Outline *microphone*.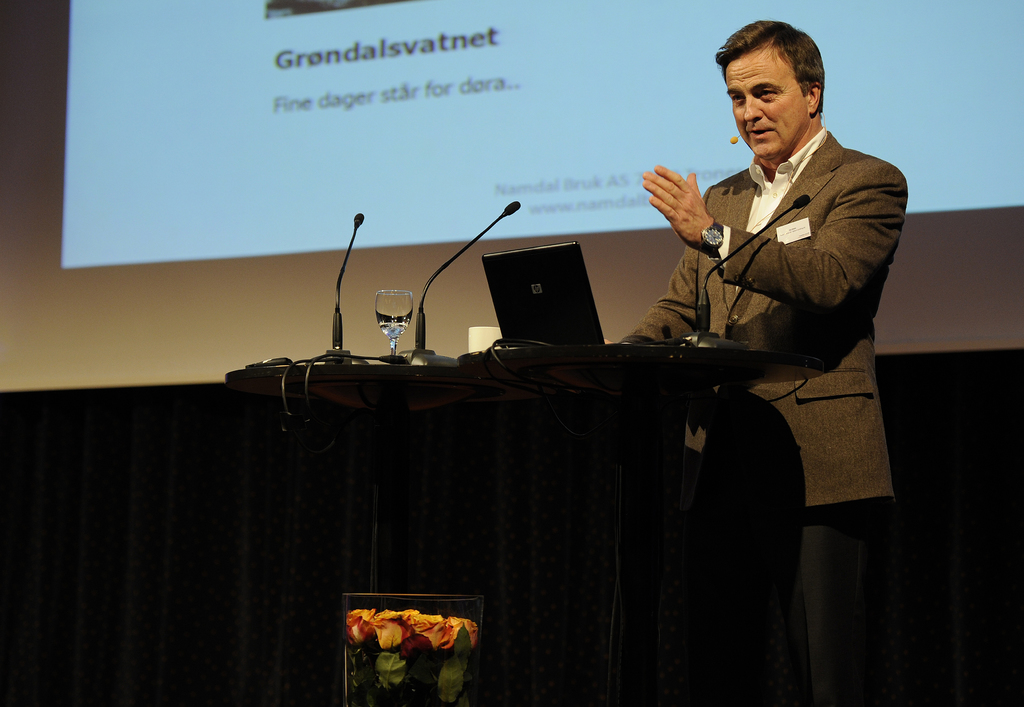
Outline: Rect(413, 199, 529, 357).
